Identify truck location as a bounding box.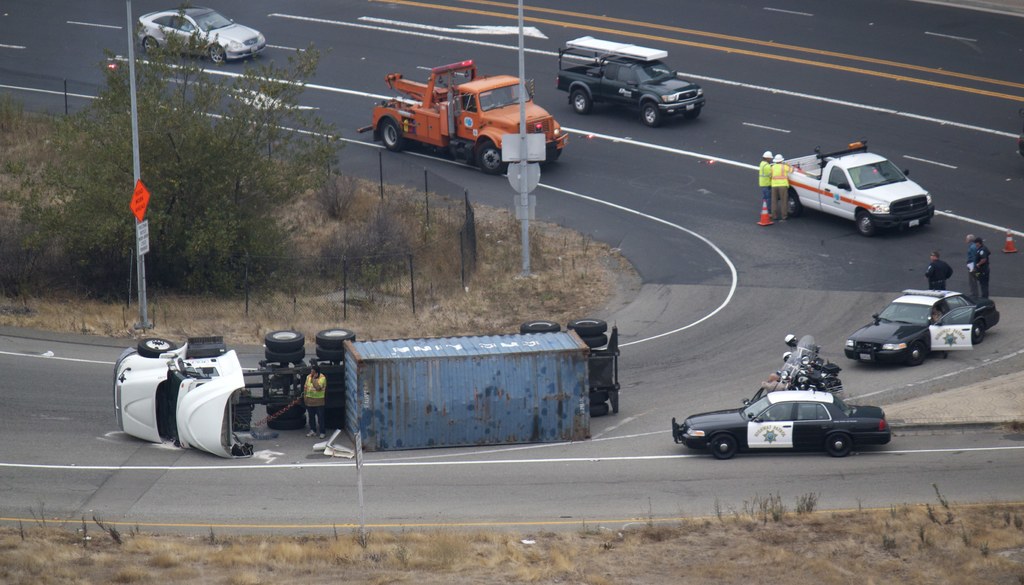
region(778, 140, 934, 241).
